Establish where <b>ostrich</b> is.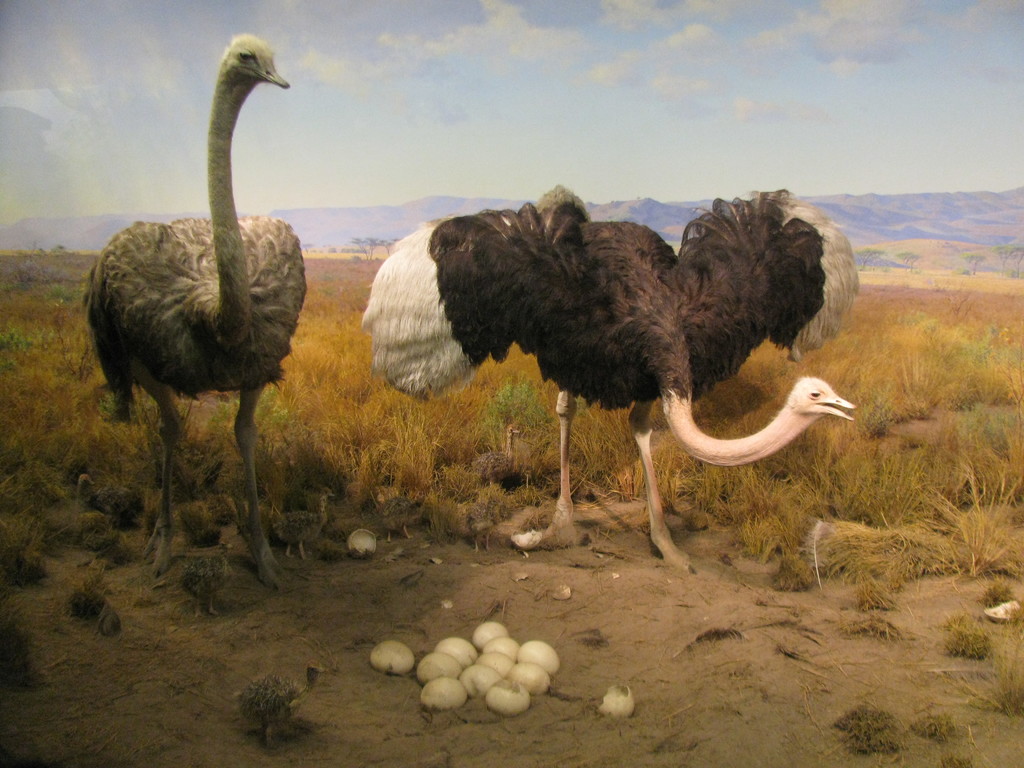
Established at 72:33:313:605.
